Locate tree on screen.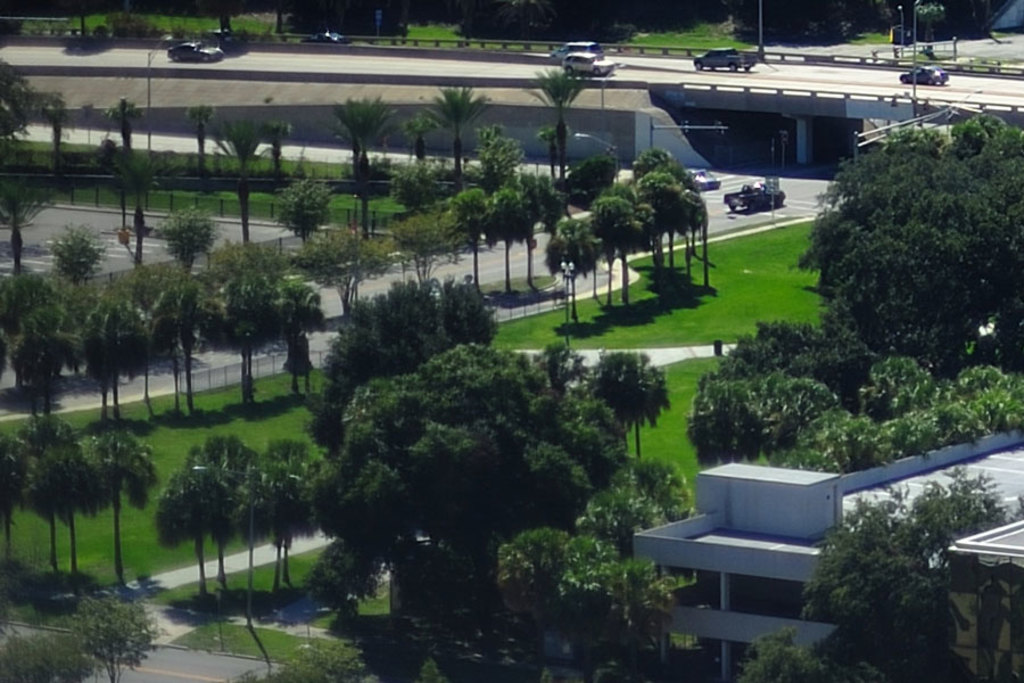
On screen at x1=0, y1=61, x2=49, y2=138.
